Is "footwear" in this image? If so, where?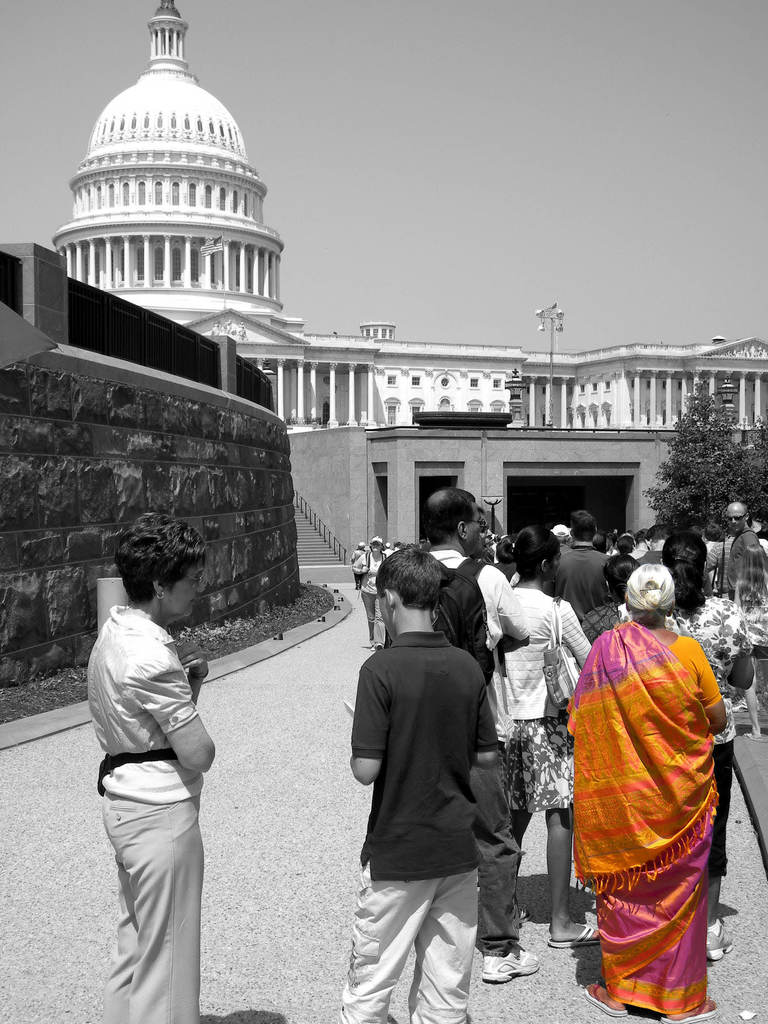
Yes, at 480:947:540:984.
